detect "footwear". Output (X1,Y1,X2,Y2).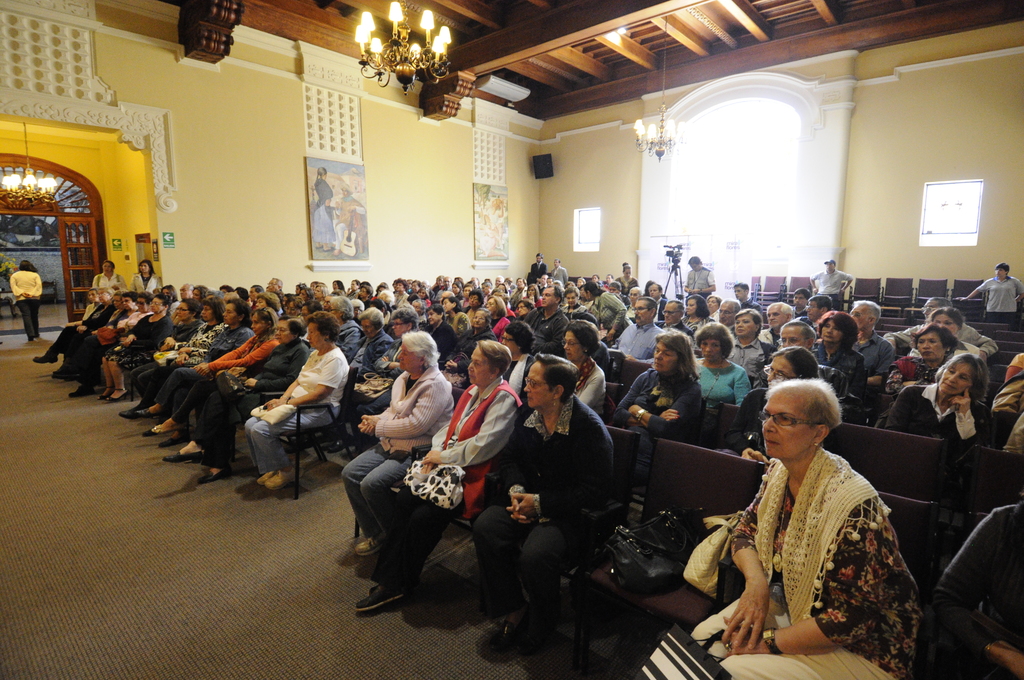
(358,580,415,611).
